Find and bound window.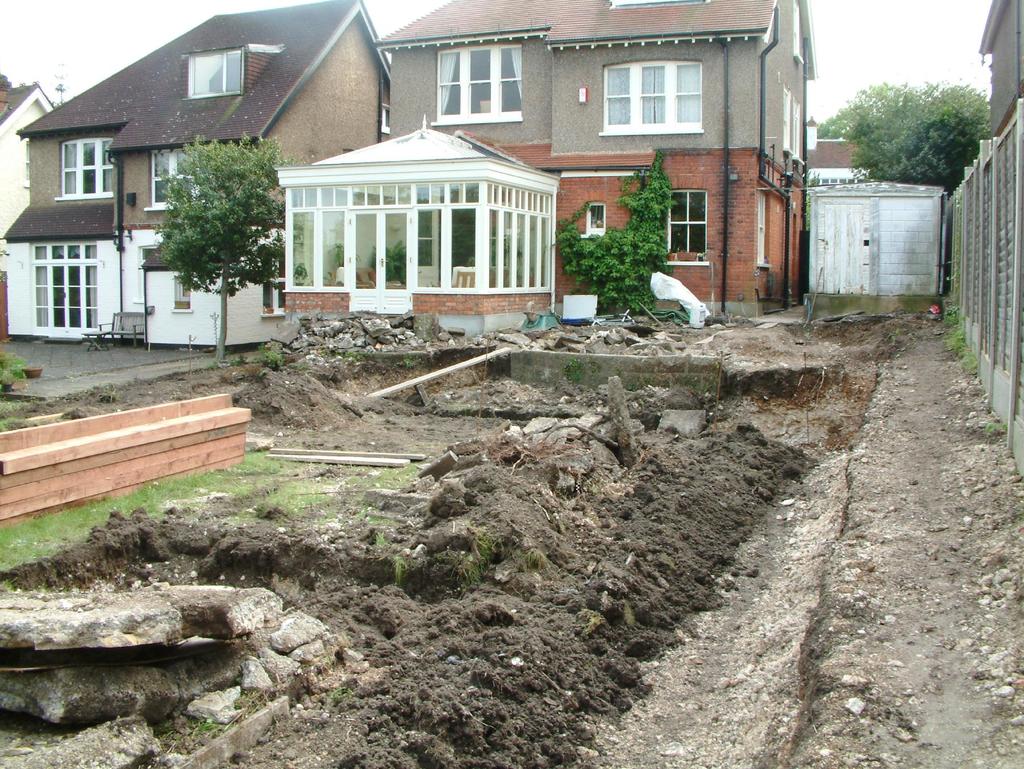
Bound: box(24, 143, 31, 184).
